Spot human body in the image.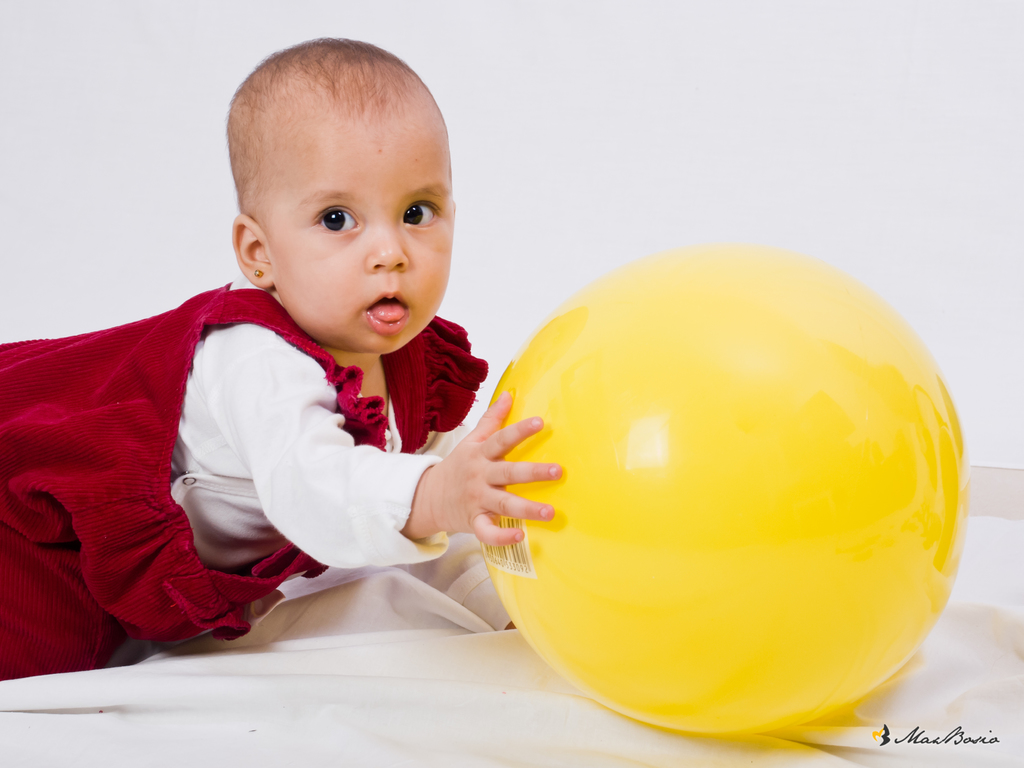
human body found at l=58, t=68, r=582, b=699.
